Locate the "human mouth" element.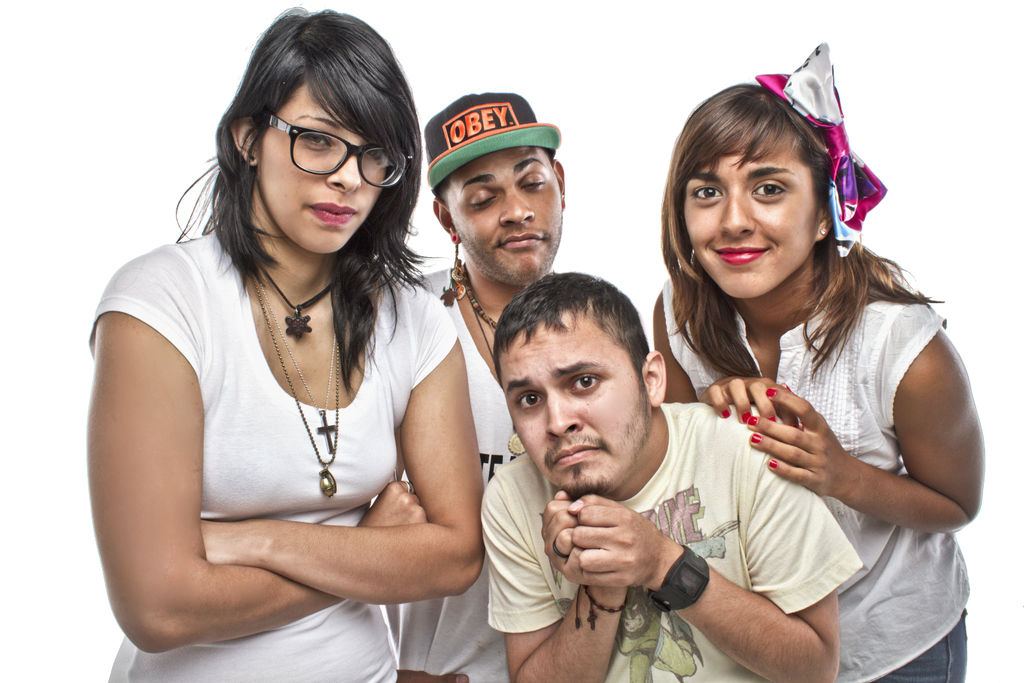
Element bbox: rect(300, 199, 360, 226).
